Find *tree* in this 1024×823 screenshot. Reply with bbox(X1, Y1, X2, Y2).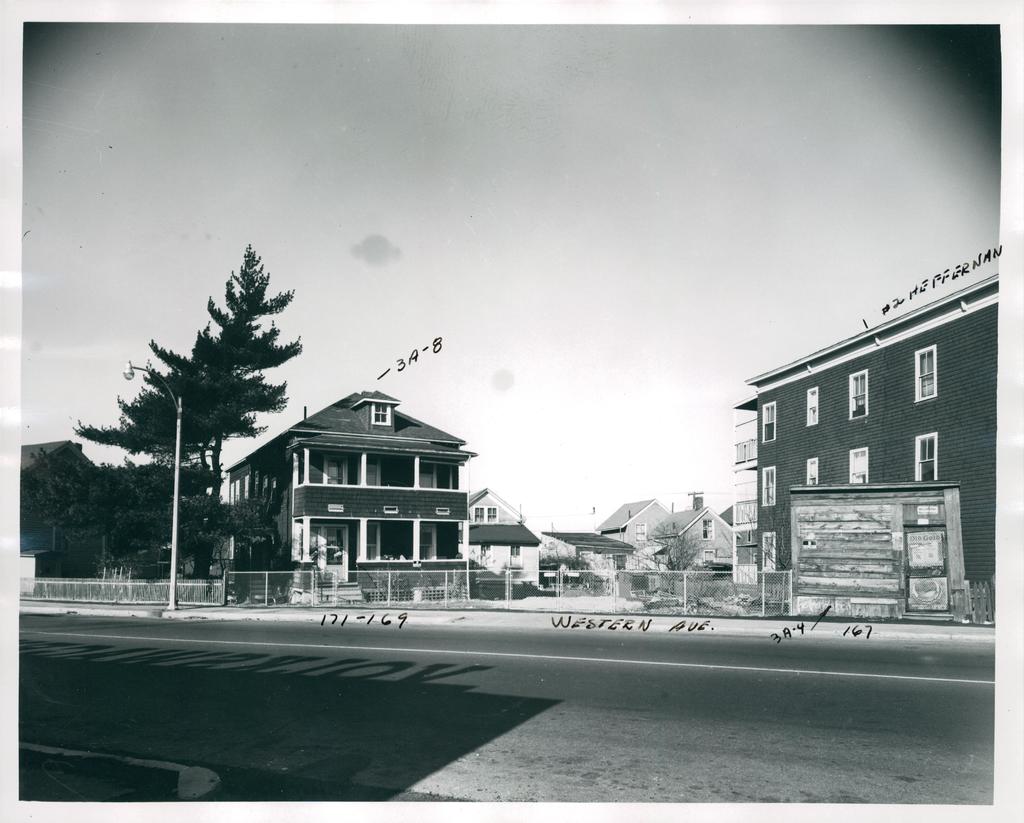
bbox(630, 514, 705, 592).
